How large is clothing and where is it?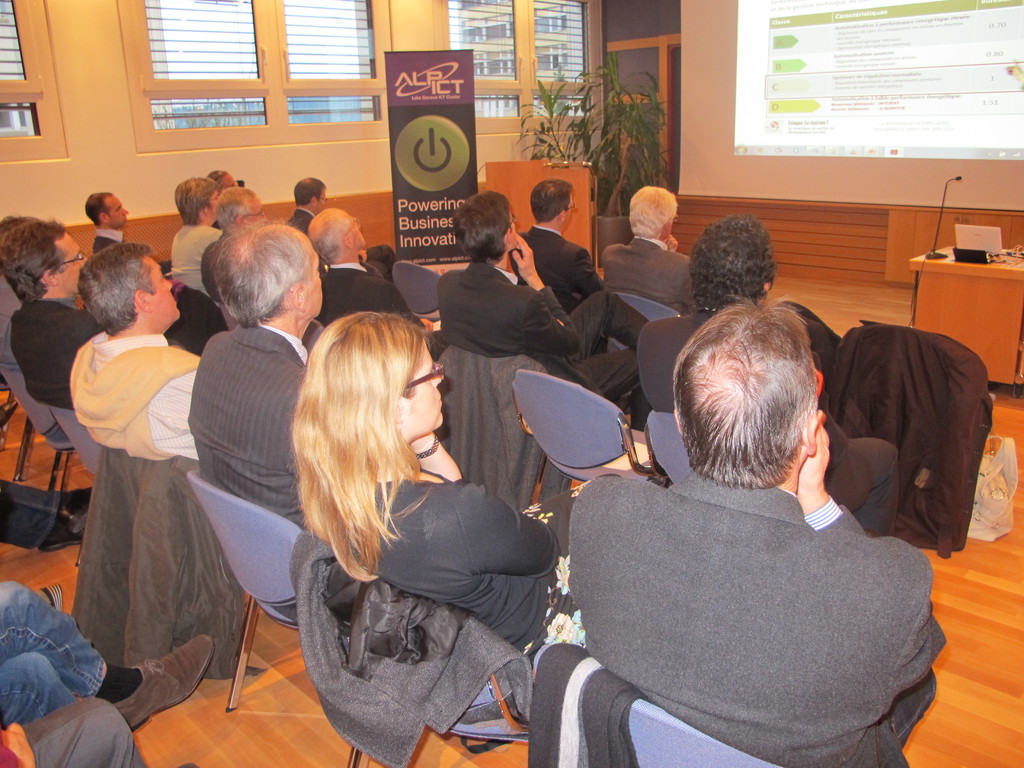
Bounding box: 0 478 68 559.
